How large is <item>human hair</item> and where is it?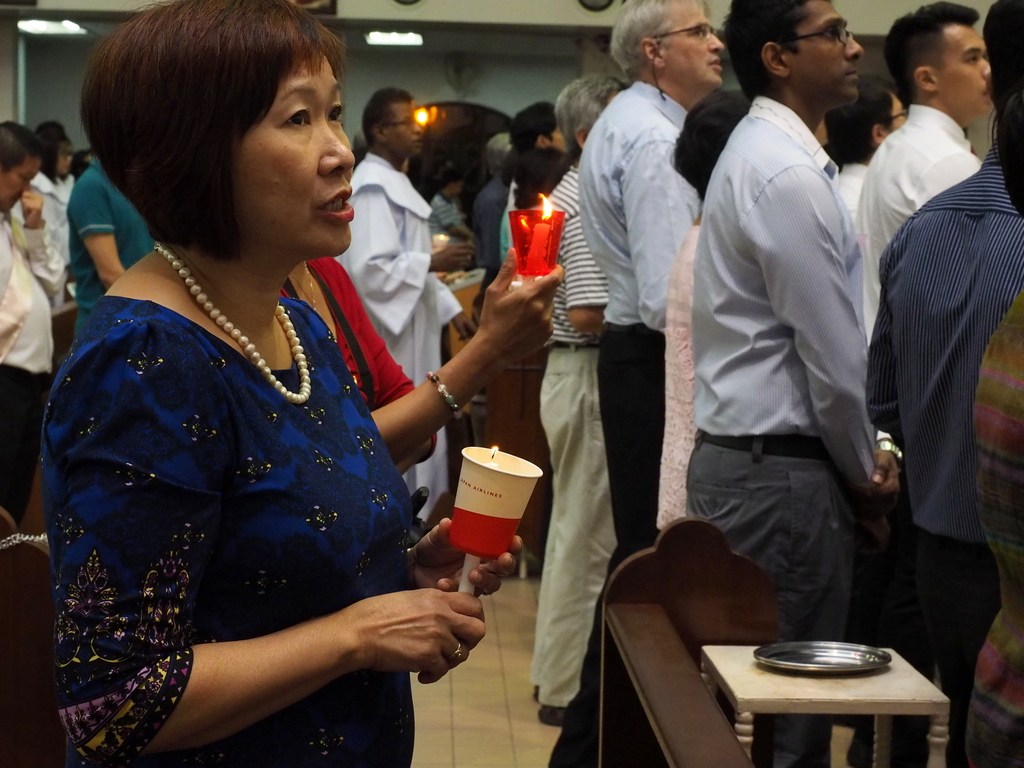
Bounding box: [883,0,980,105].
